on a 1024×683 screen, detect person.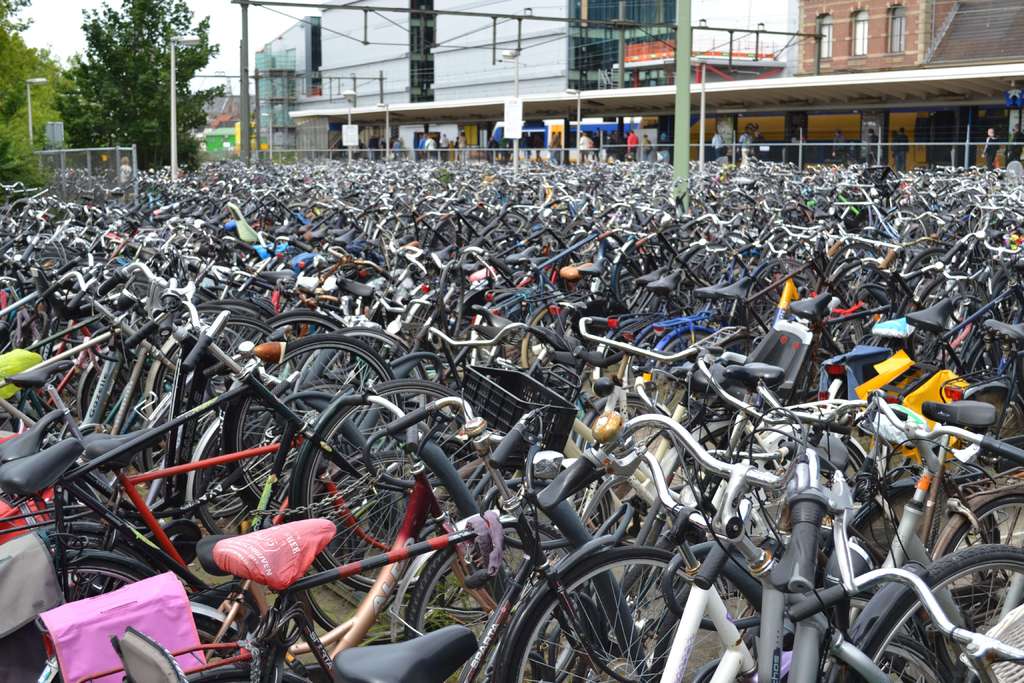
detection(420, 132, 428, 154).
